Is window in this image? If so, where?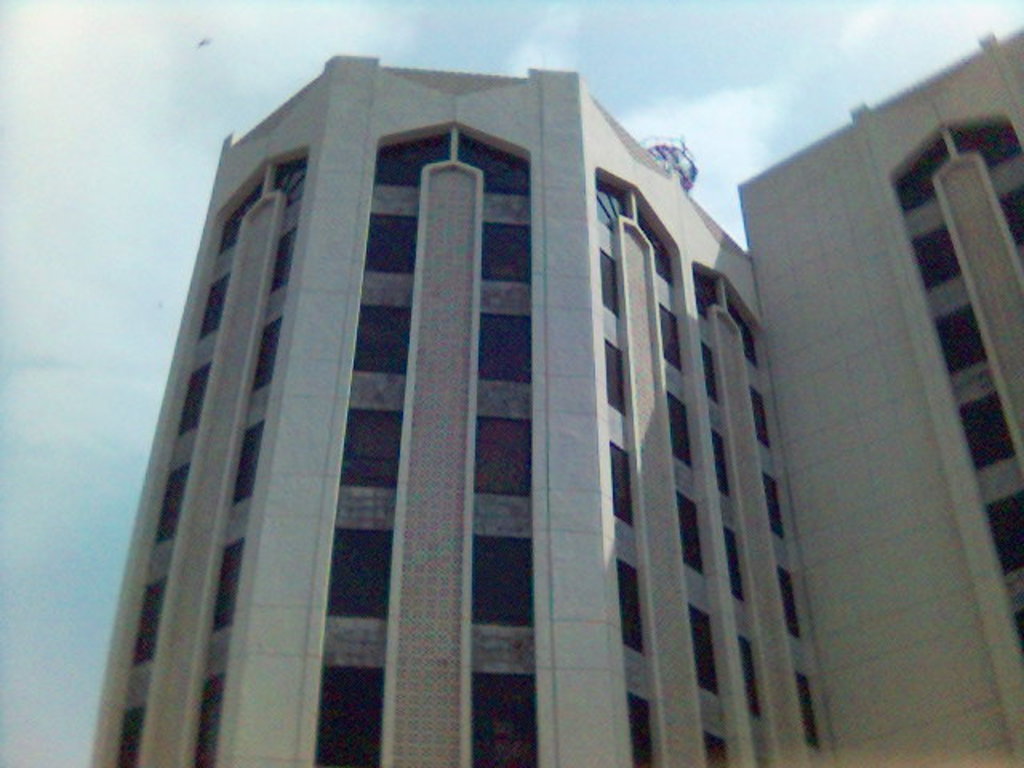
Yes, at <region>366, 216, 419, 275</region>.
